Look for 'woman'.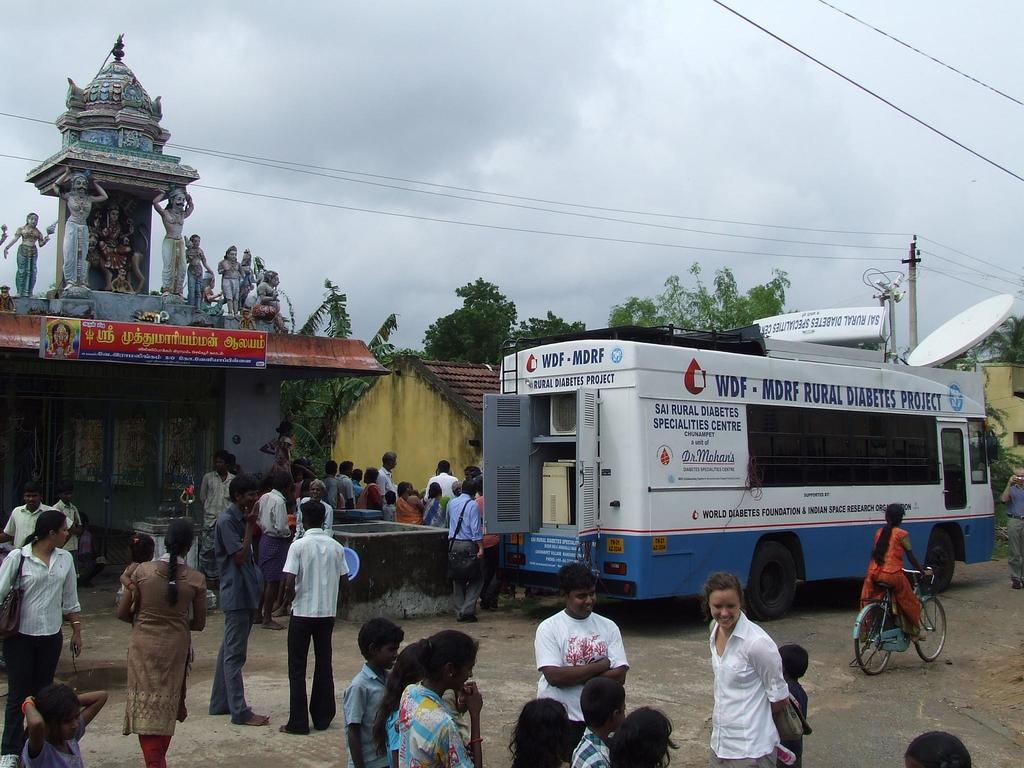
Found: <box>0,508,83,767</box>.
